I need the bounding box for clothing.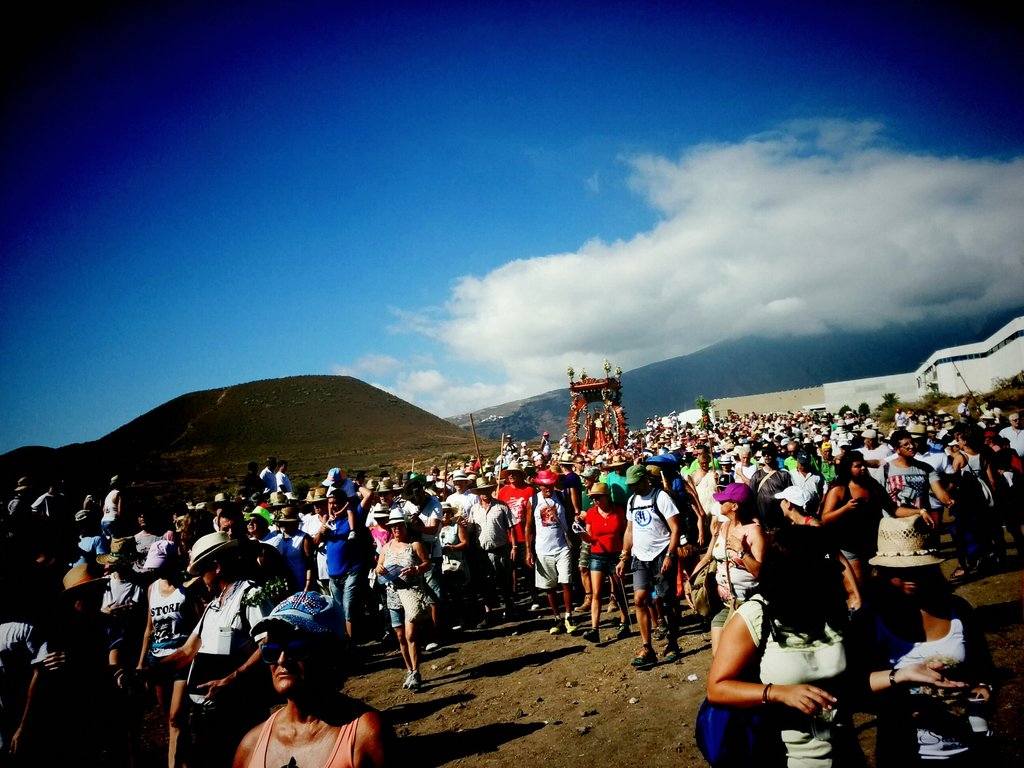
Here it is: x1=878, y1=454, x2=932, y2=512.
